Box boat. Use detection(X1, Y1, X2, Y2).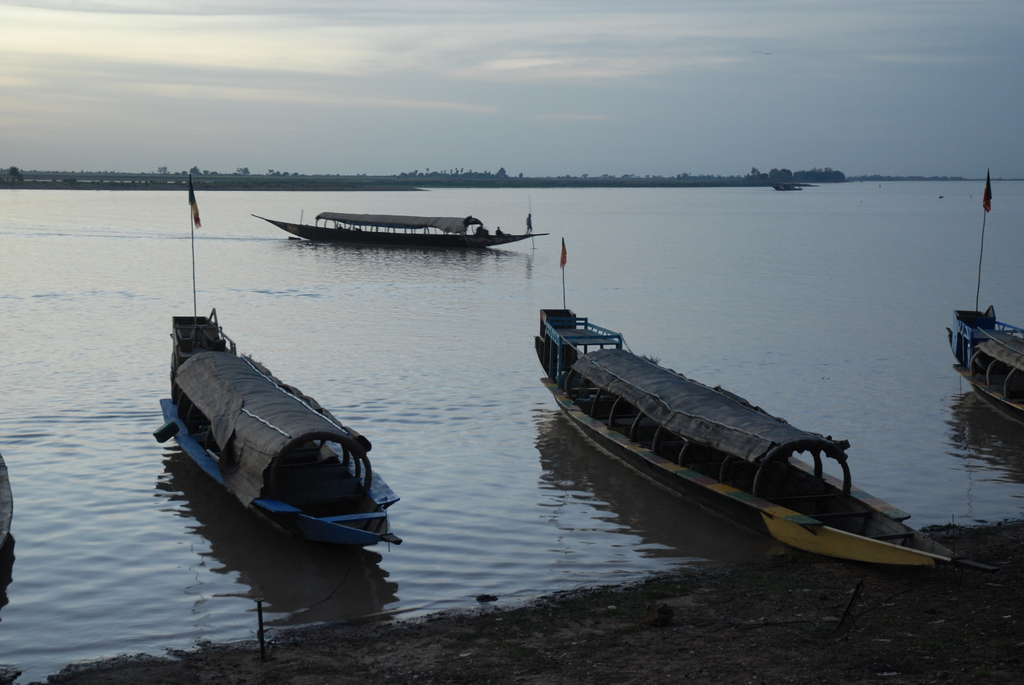
detection(511, 308, 968, 570).
